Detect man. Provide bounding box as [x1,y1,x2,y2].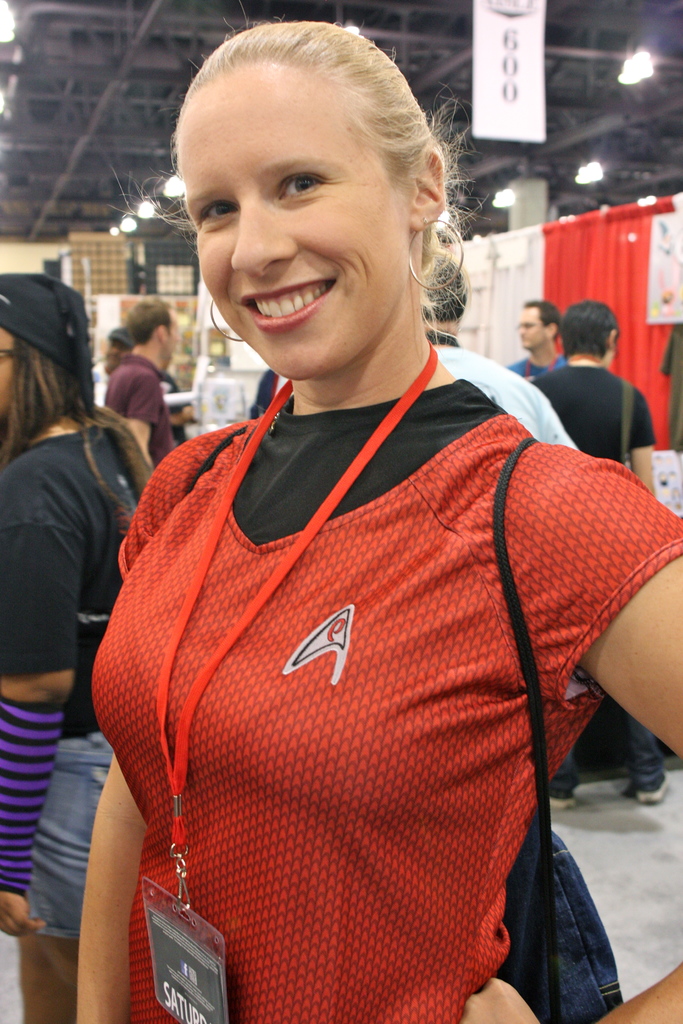
[525,288,649,498].
